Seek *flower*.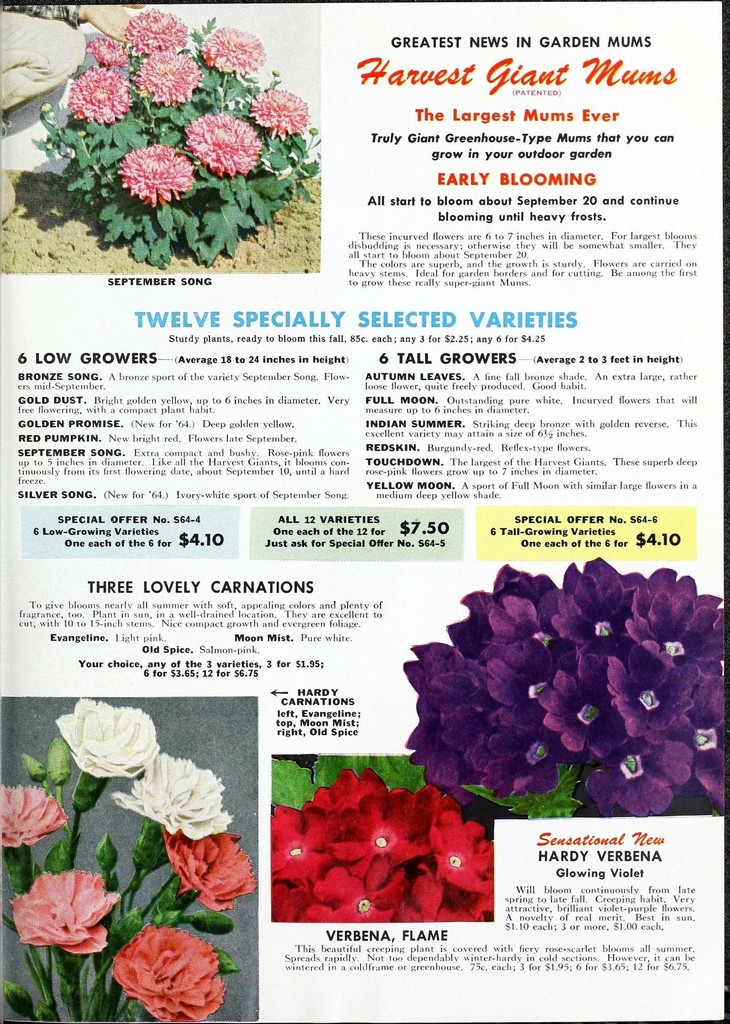
[x1=118, y1=920, x2=231, y2=1020].
